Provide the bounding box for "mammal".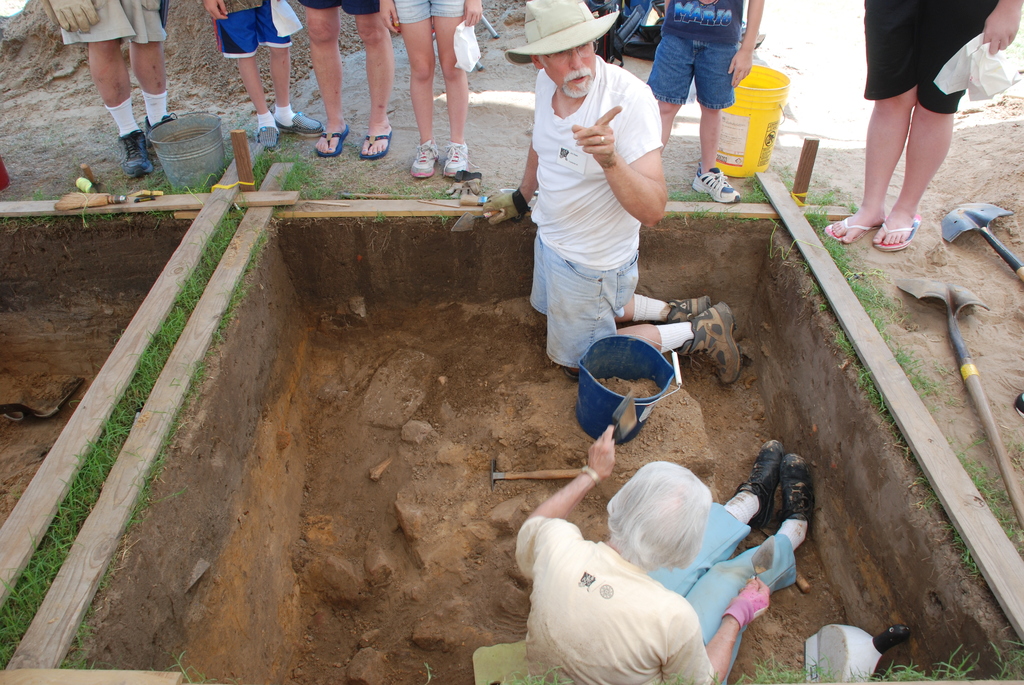
rect(200, 0, 316, 145).
